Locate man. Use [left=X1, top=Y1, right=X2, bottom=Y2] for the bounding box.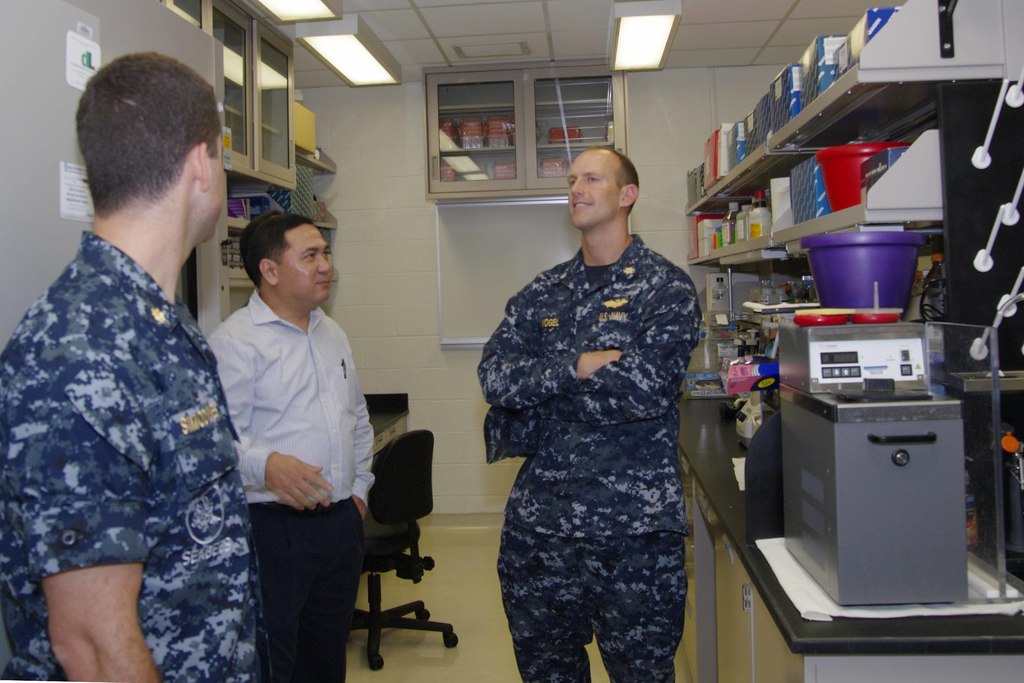
[left=0, top=49, right=282, bottom=682].
